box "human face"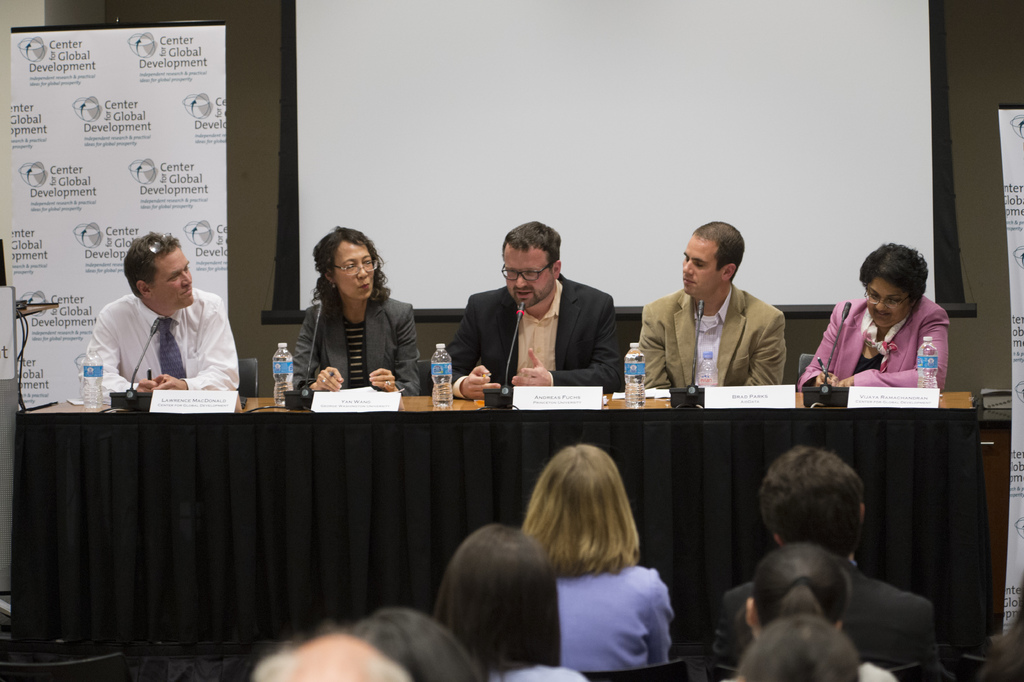
region(676, 239, 723, 295)
